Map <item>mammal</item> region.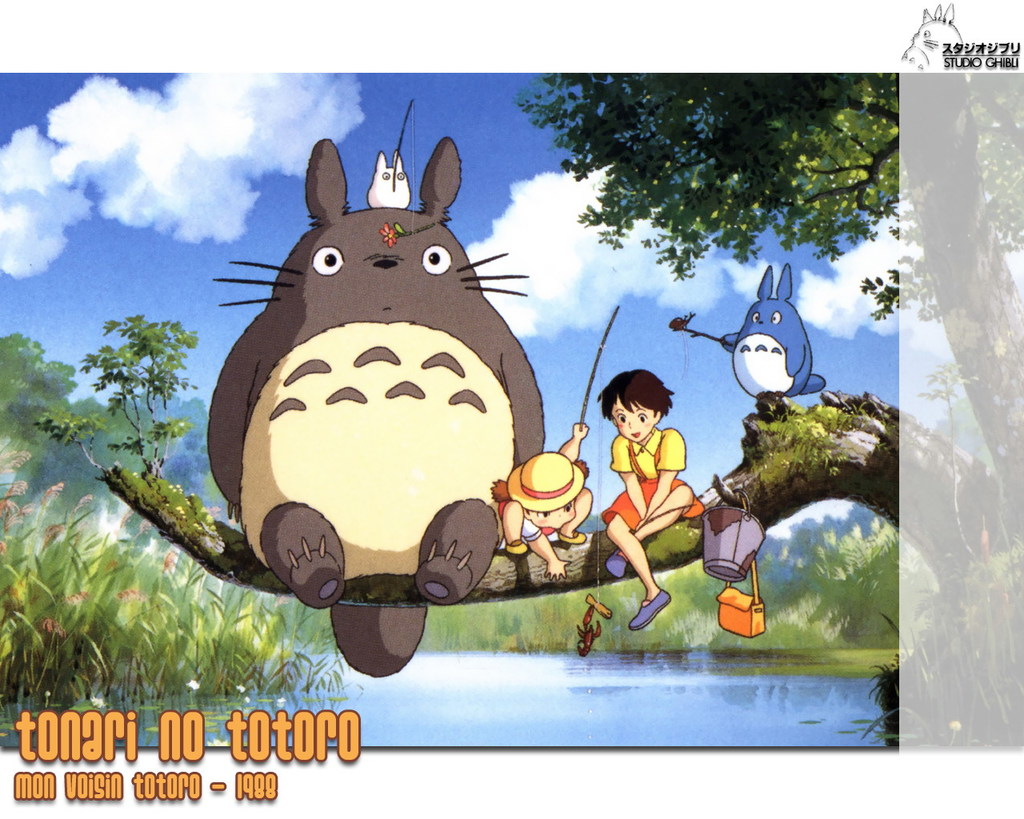
Mapped to pyautogui.locateOnScreen(208, 154, 547, 653).
